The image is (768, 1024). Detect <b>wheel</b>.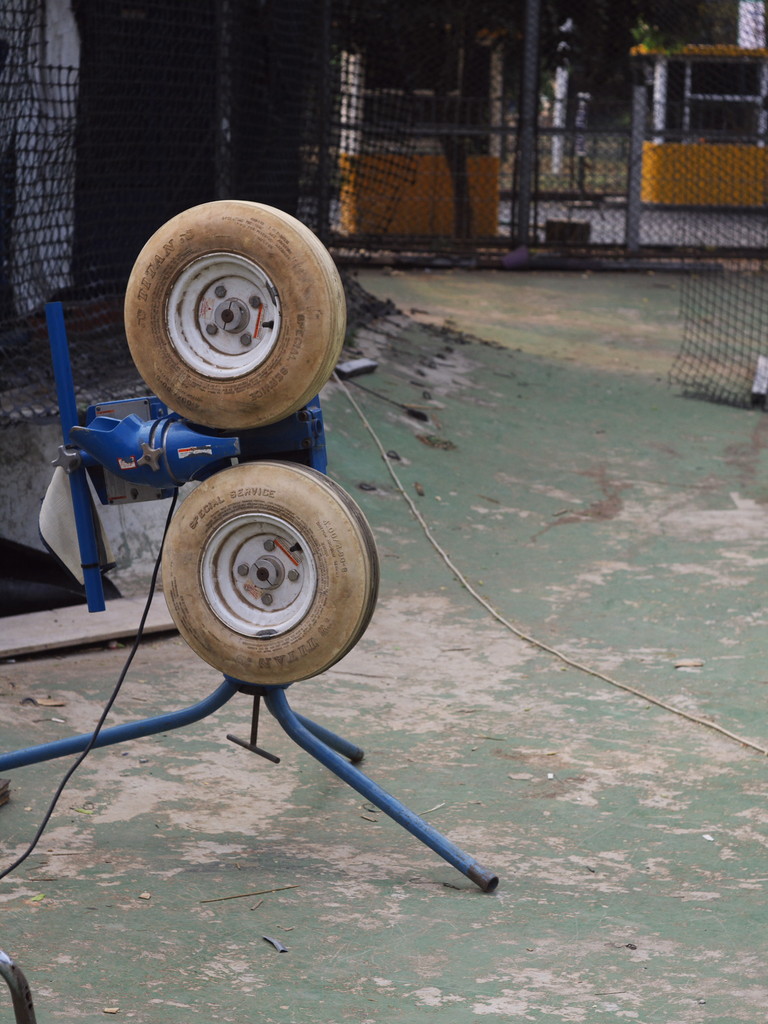
Detection: <bbox>113, 194, 348, 420</bbox>.
